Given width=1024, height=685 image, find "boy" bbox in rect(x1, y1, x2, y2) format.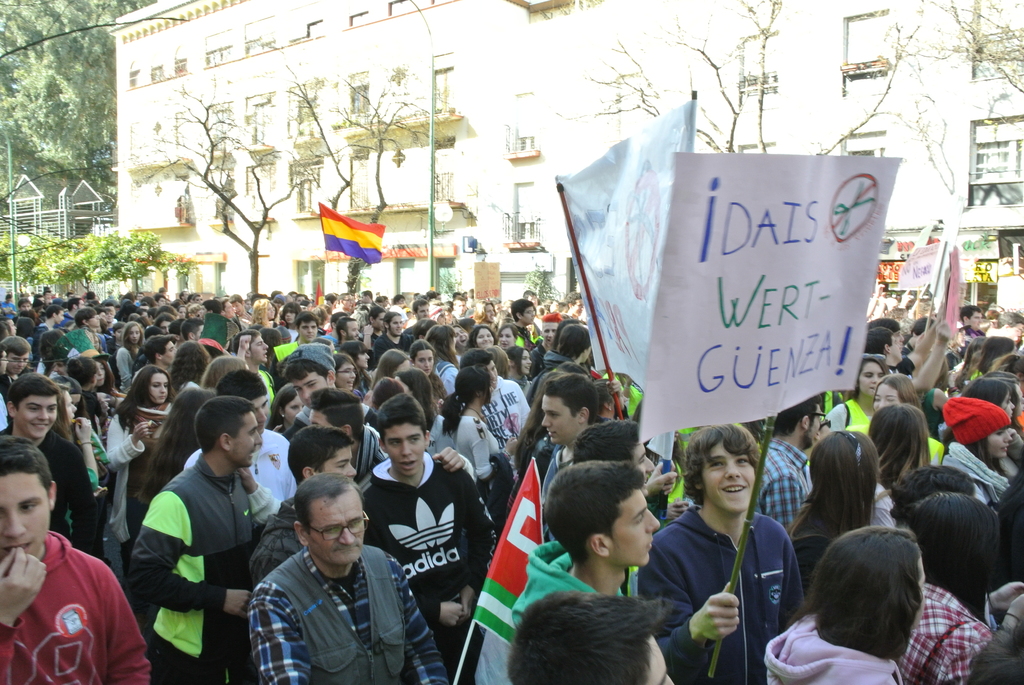
rect(2, 462, 132, 682).
